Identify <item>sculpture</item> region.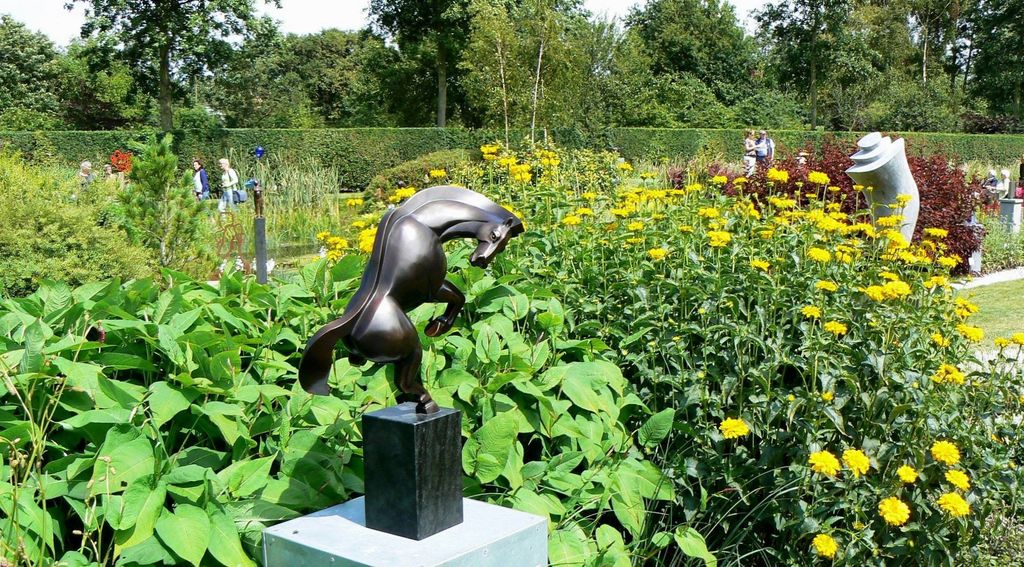
Region: Rect(288, 192, 530, 453).
